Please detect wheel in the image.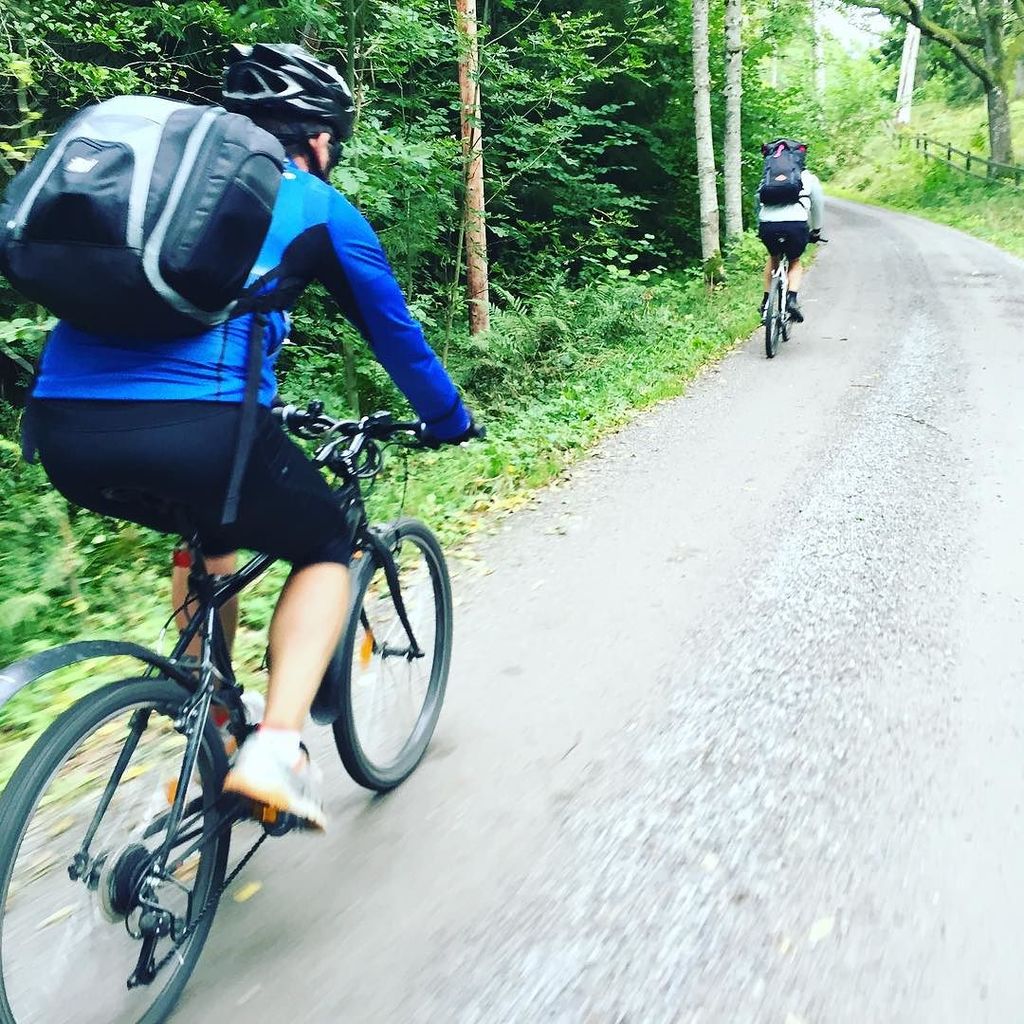
l=0, t=675, r=227, b=1023.
